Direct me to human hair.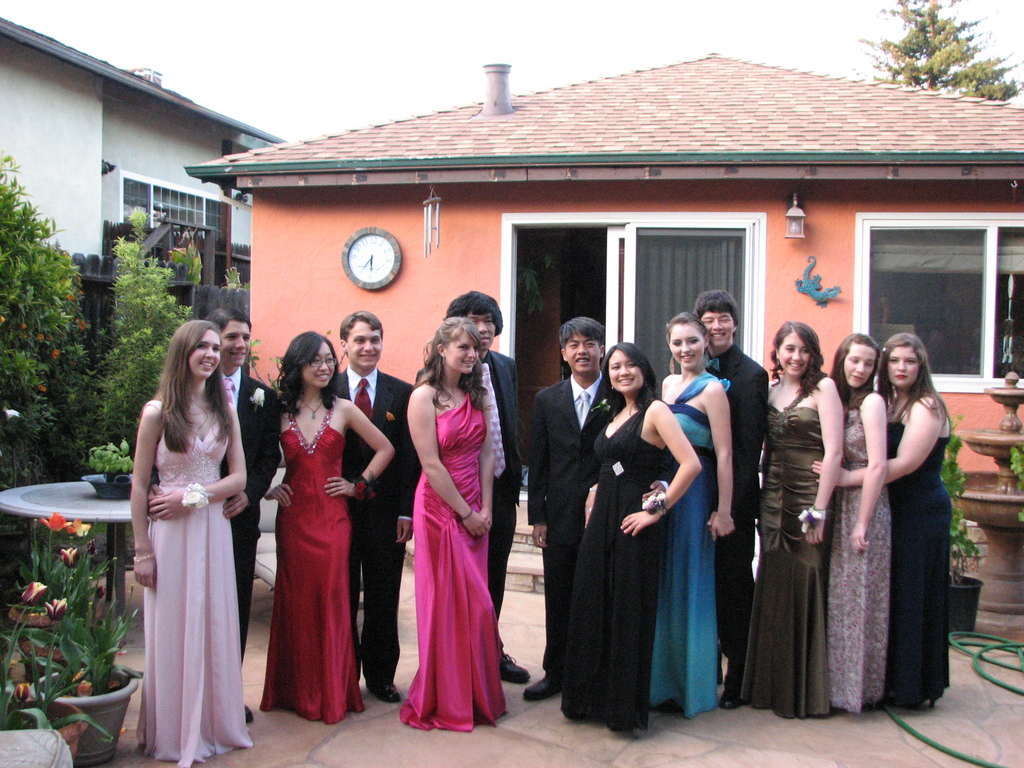
Direction: <region>665, 311, 708, 346</region>.
